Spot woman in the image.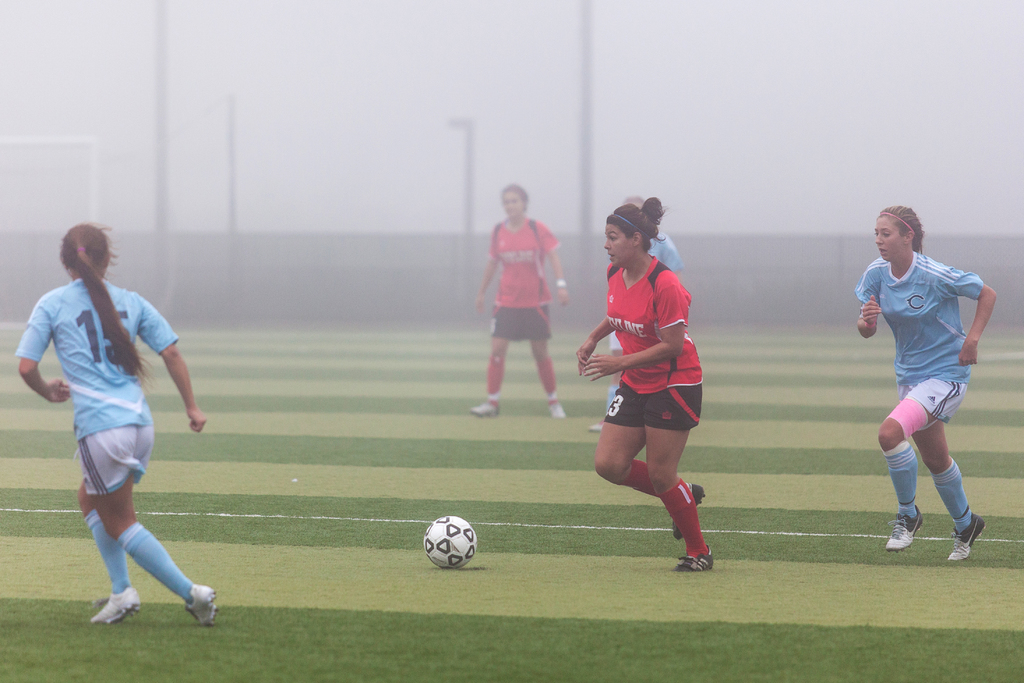
woman found at (x1=465, y1=183, x2=570, y2=414).
